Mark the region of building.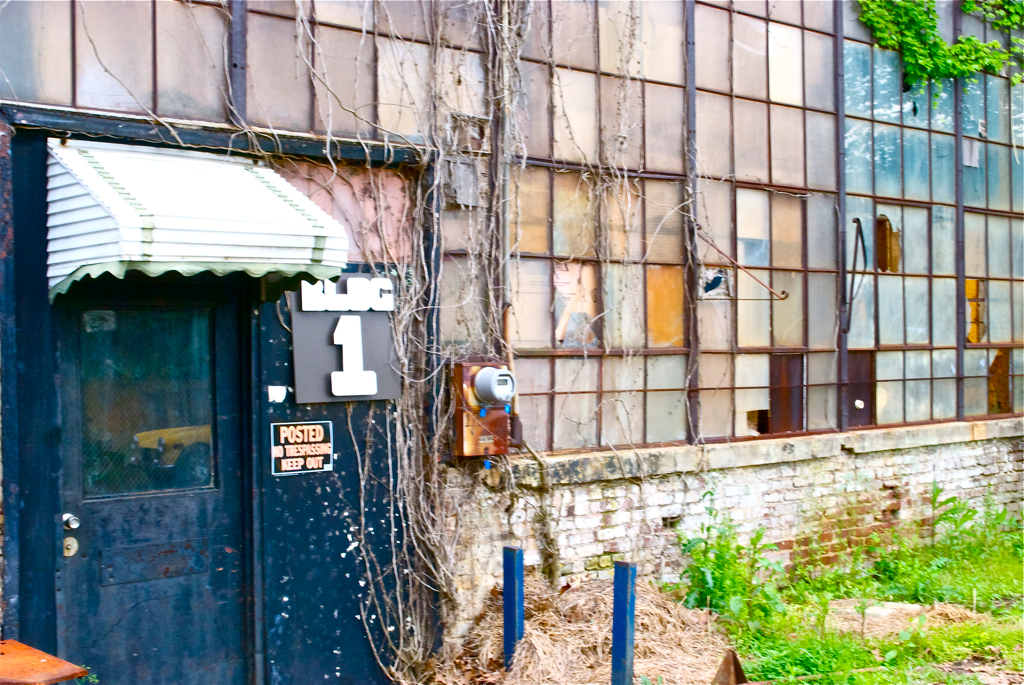
Region: region(3, 0, 1023, 684).
